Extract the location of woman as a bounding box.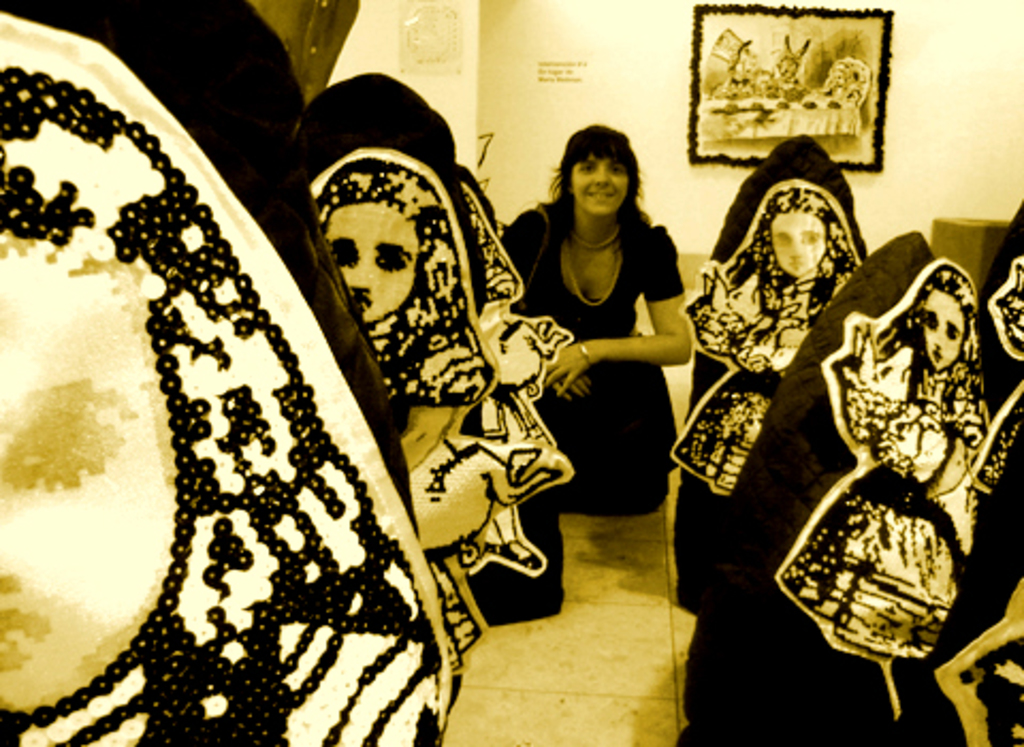
(left=770, top=258, right=1007, bottom=717).
